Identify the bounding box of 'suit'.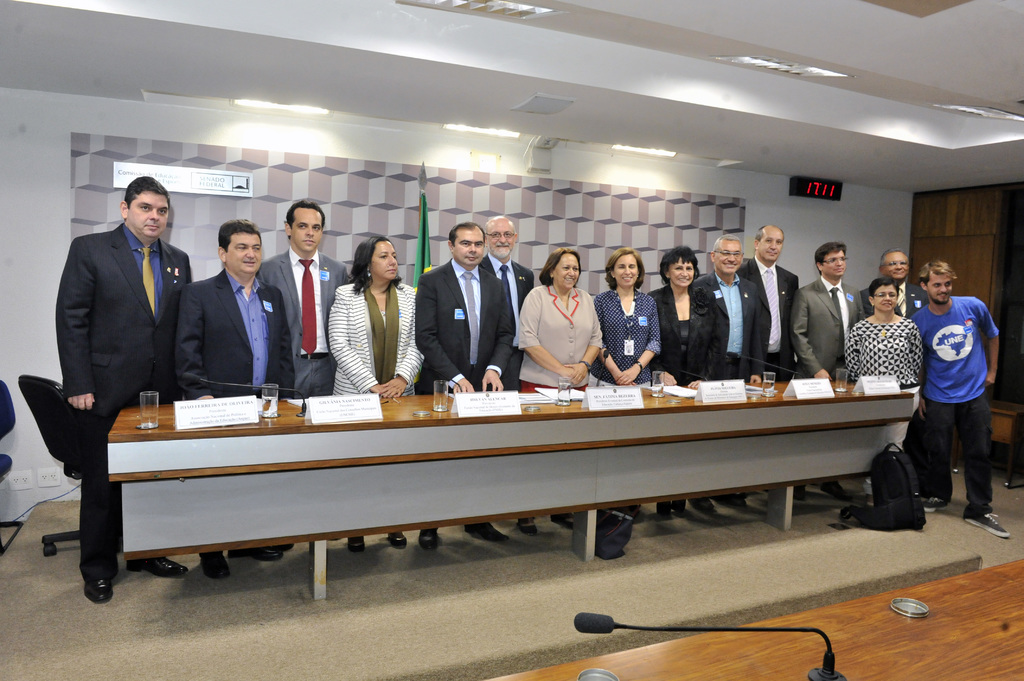
box(858, 277, 935, 316).
